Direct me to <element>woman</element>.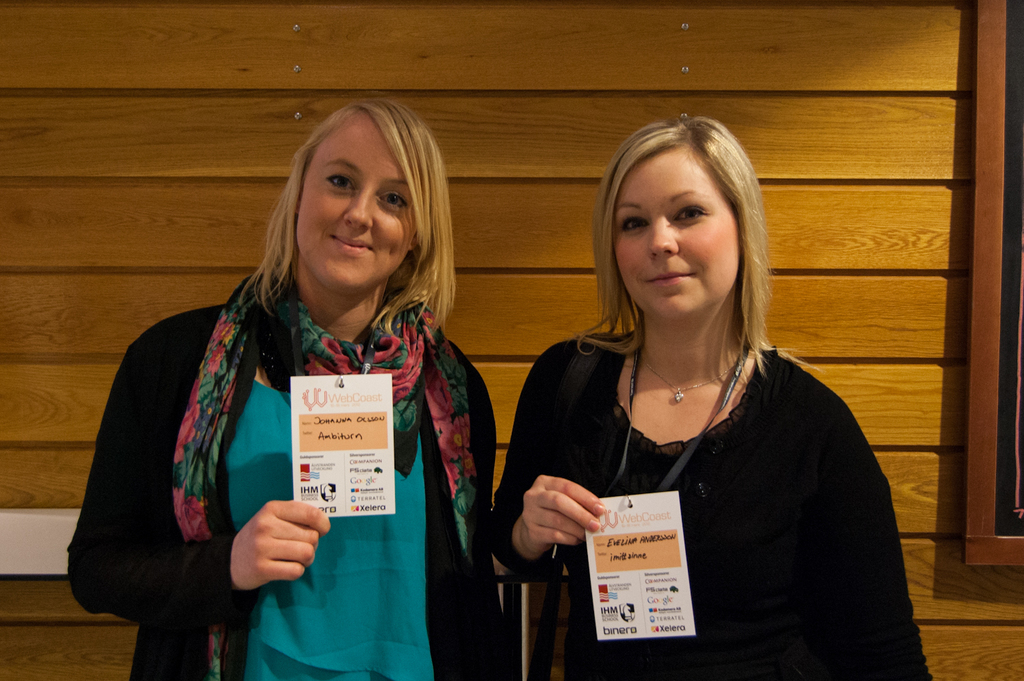
Direction: locate(480, 128, 938, 680).
